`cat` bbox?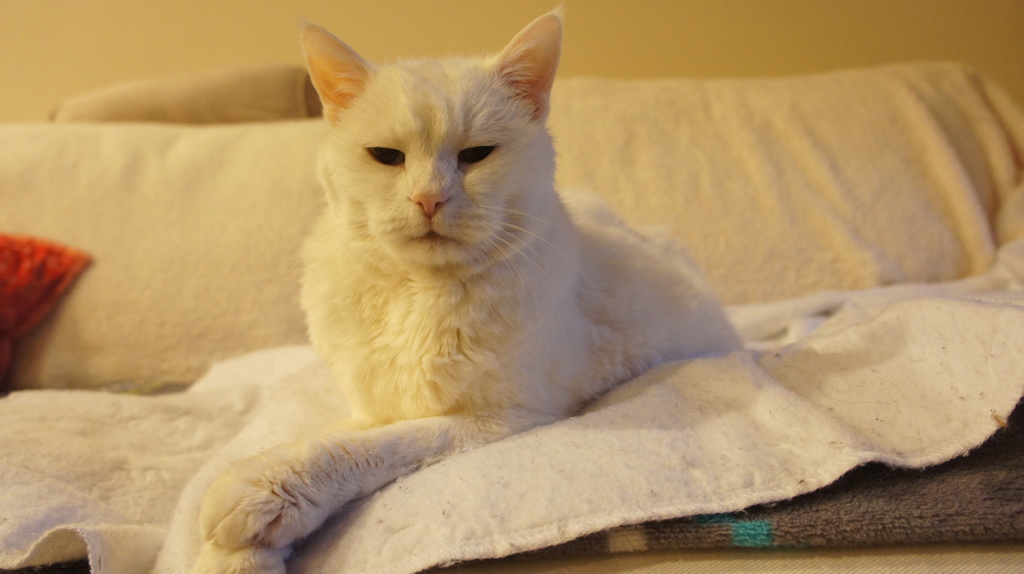
detection(196, 0, 748, 573)
